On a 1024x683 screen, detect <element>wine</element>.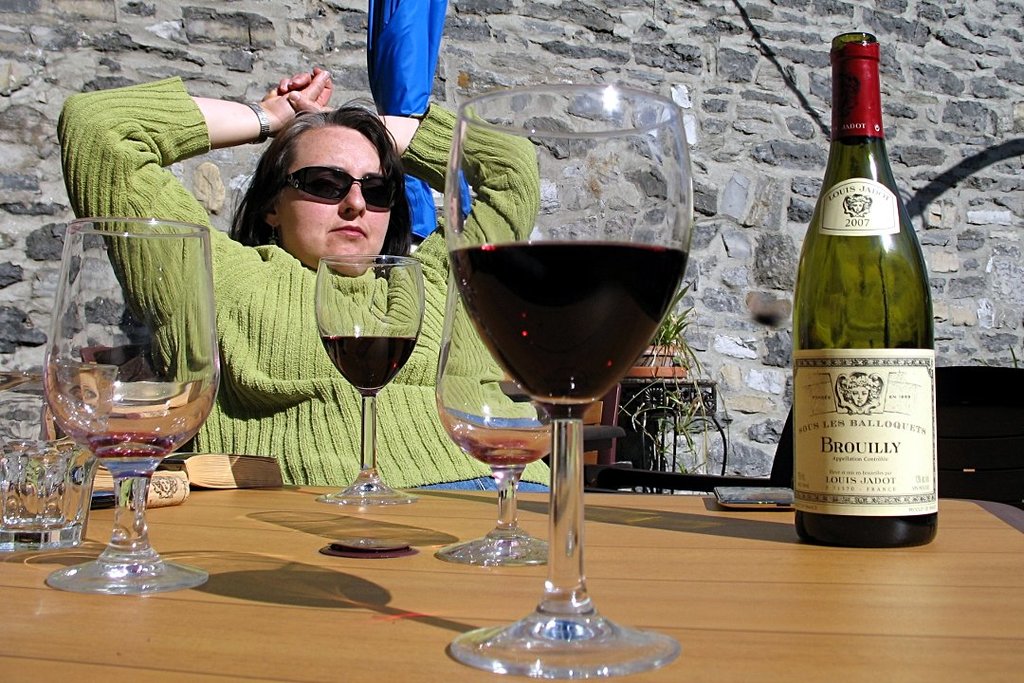
(471,442,539,471).
